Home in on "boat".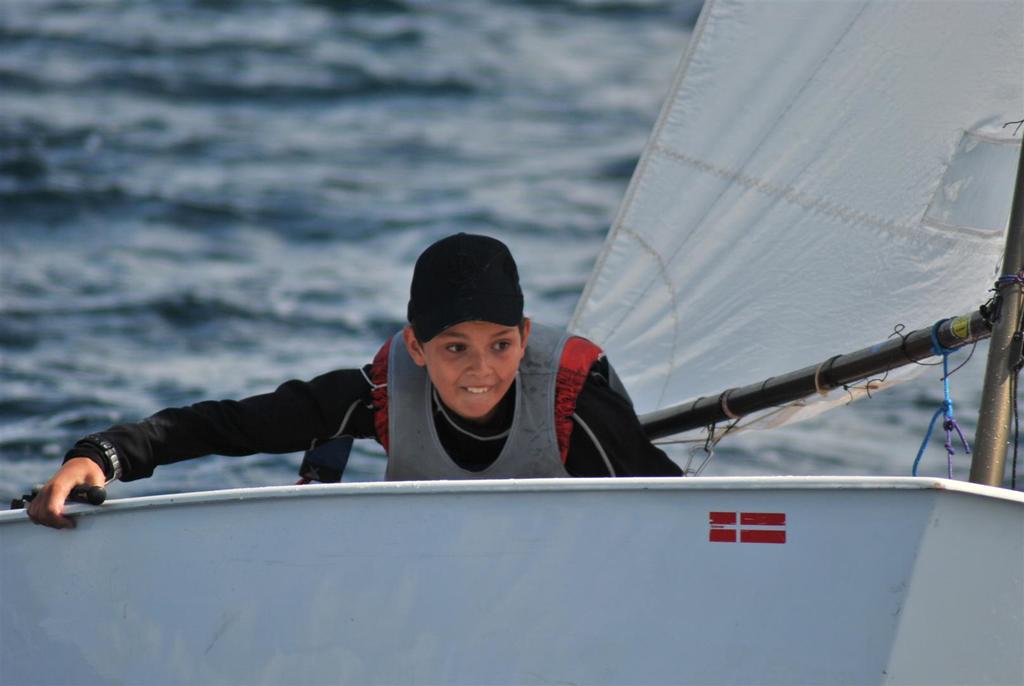
Homed in at {"x1": 0, "y1": 0, "x2": 1023, "y2": 685}.
